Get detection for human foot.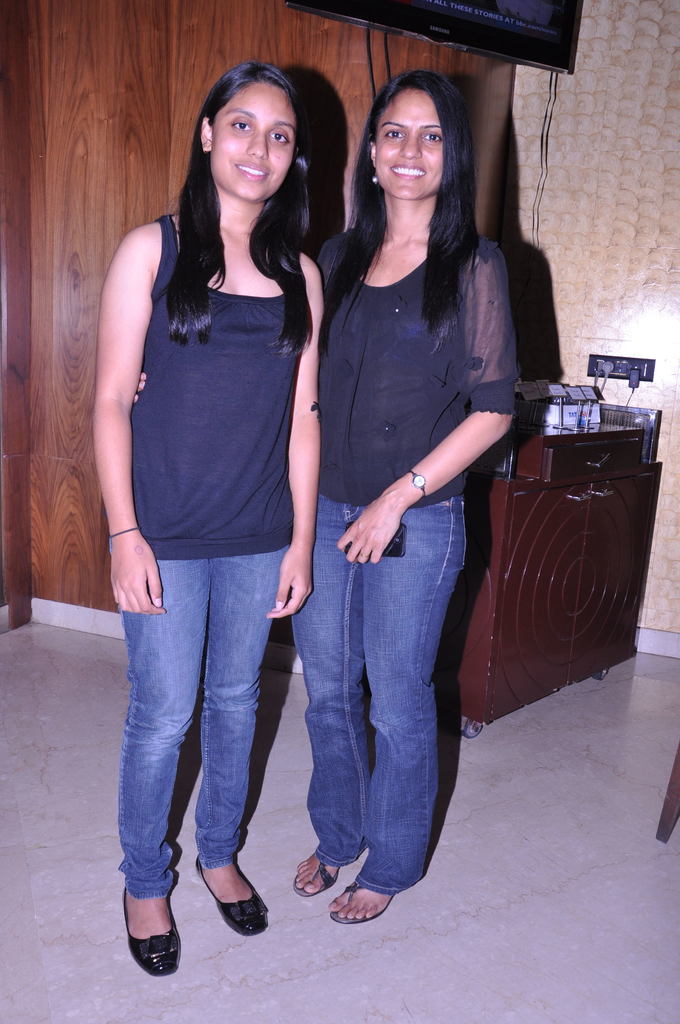
Detection: [197,847,269,938].
